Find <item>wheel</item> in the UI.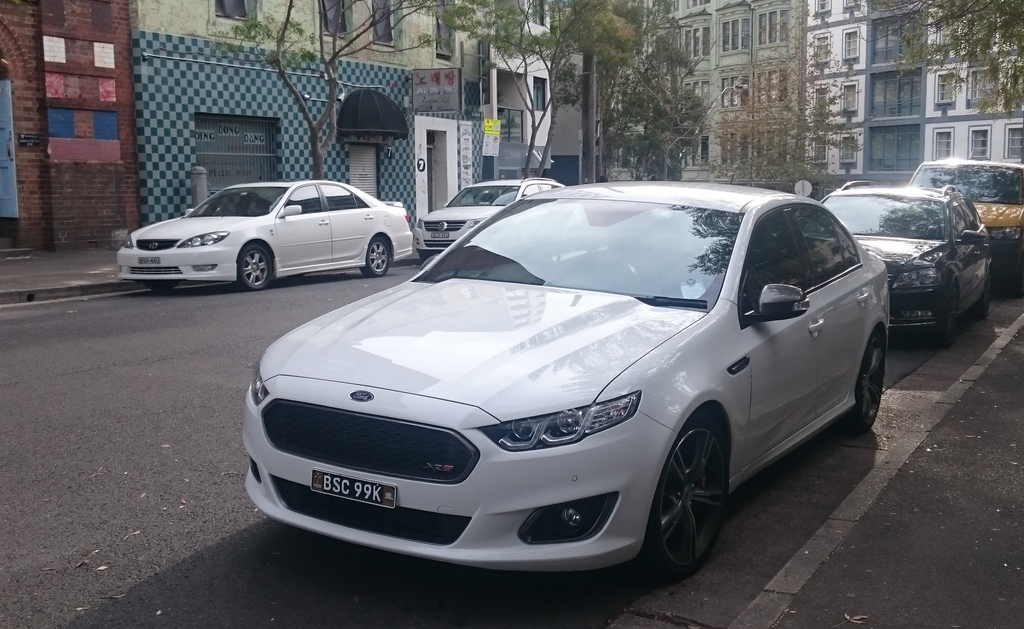
UI element at region(236, 239, 273, 294).
